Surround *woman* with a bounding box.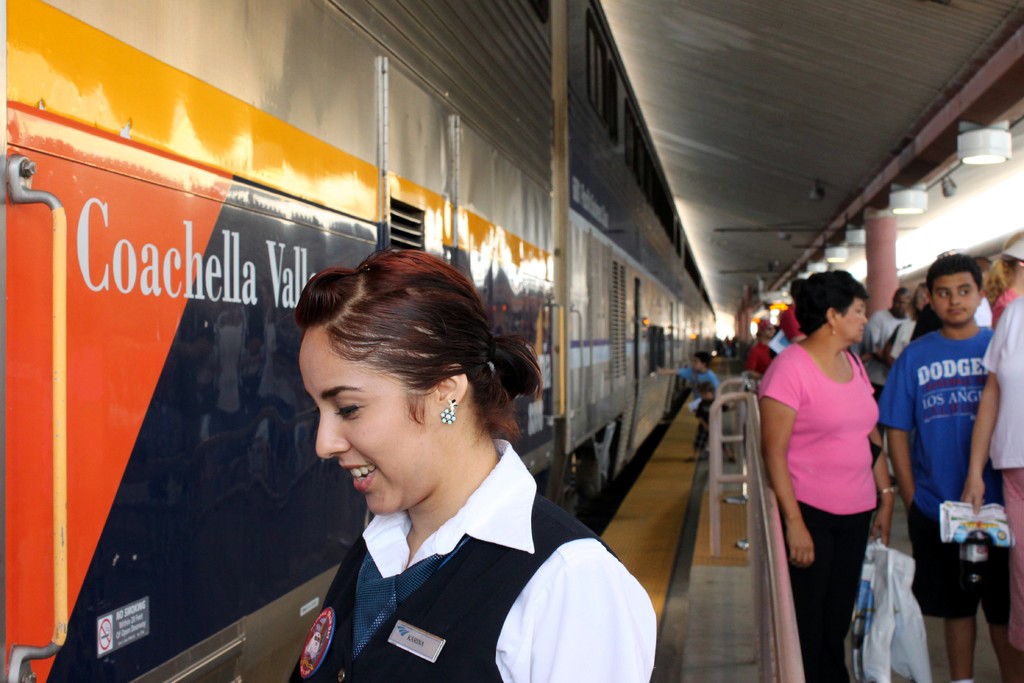
pyautogui.locateOnScreen(765, 274, 890, 682).
